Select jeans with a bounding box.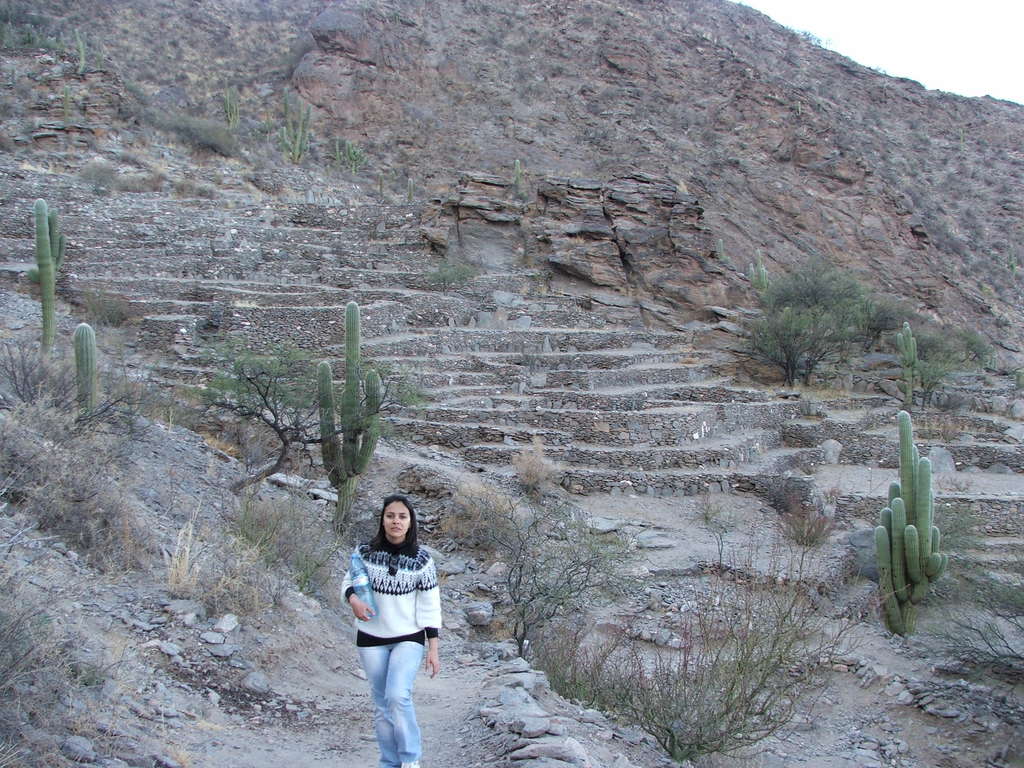
<region>349, 648, 427, 749</region>.
